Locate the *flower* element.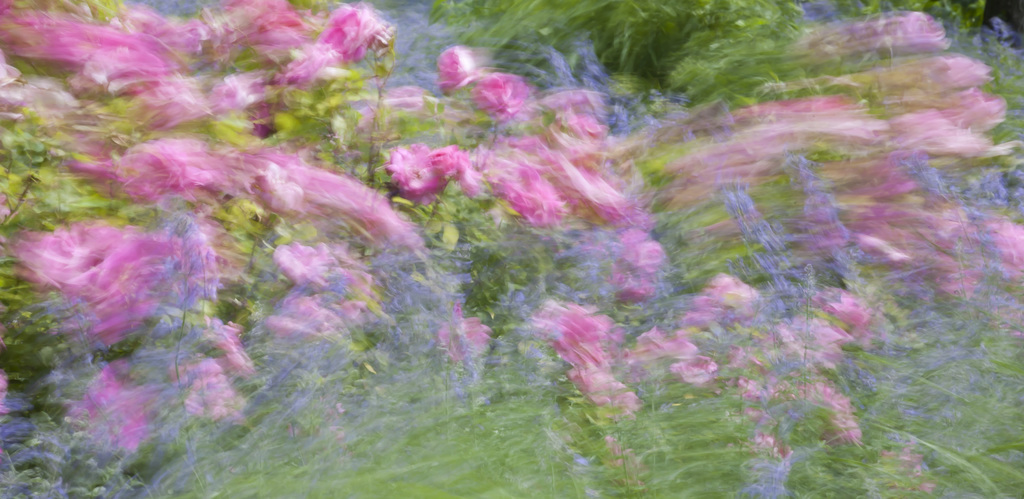
Element bbox: (left=372, top=133, right=462, bottom=196).
